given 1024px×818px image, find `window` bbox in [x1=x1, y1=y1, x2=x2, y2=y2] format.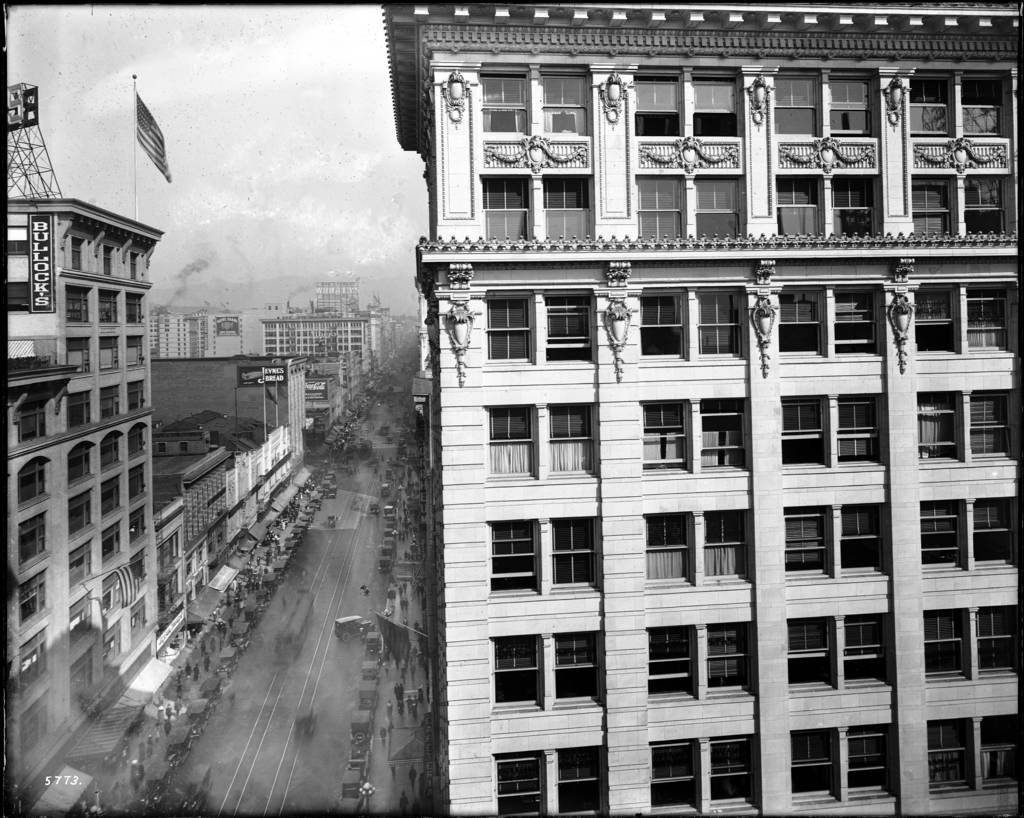
[x1=959, y1=78, x2=1007, y2=137].
